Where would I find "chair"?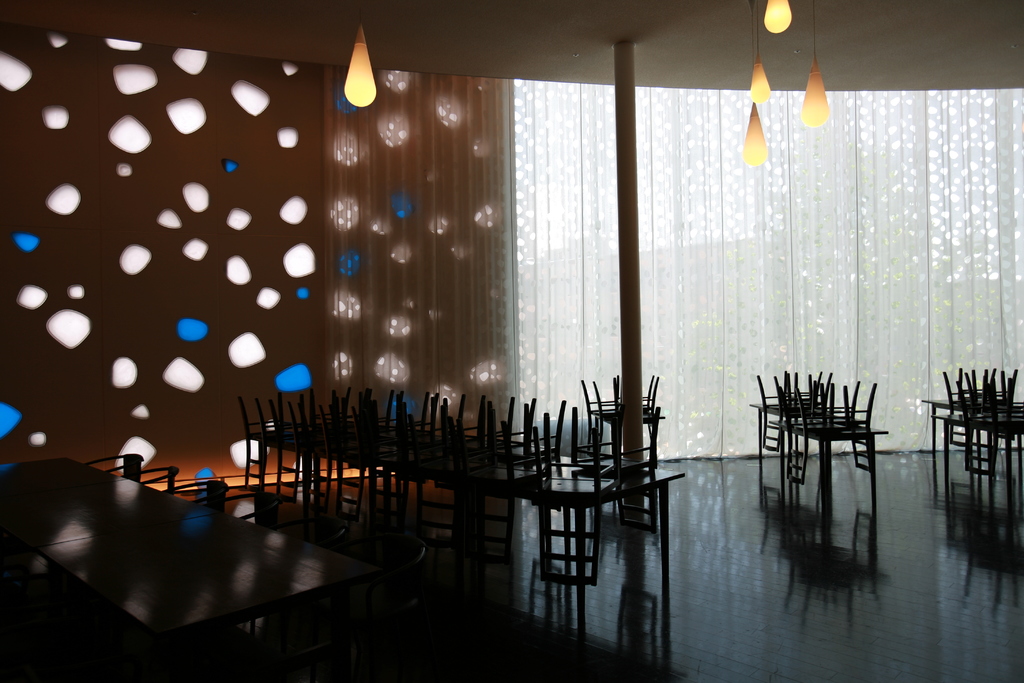
At bbox=(532, 422, 617, 587).
